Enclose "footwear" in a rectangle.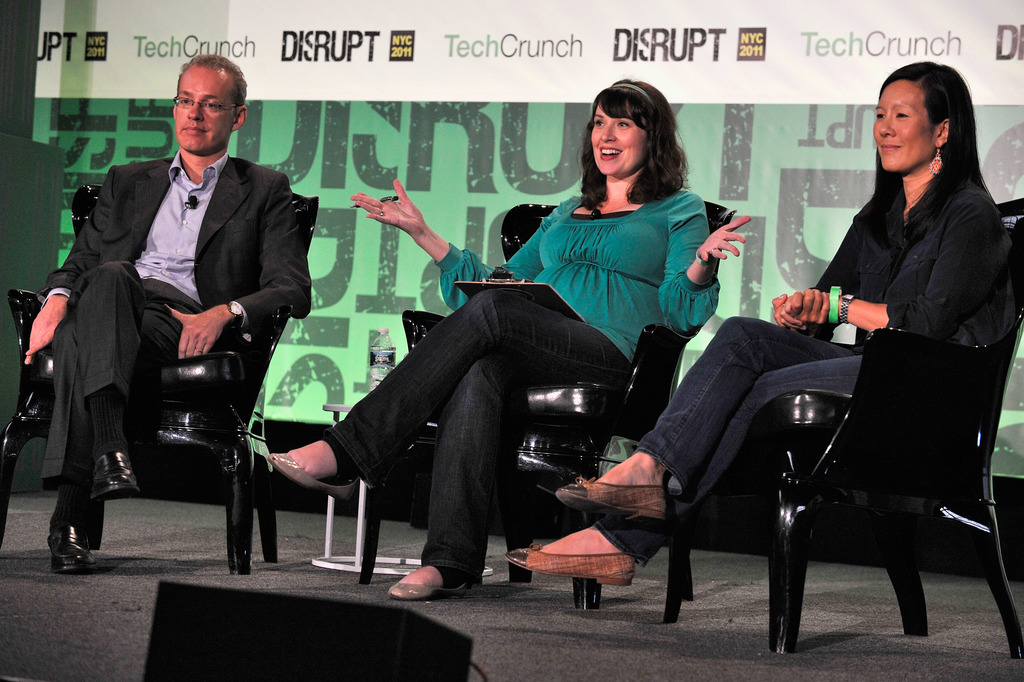
<region>264, 450, 364, 503</region>.
